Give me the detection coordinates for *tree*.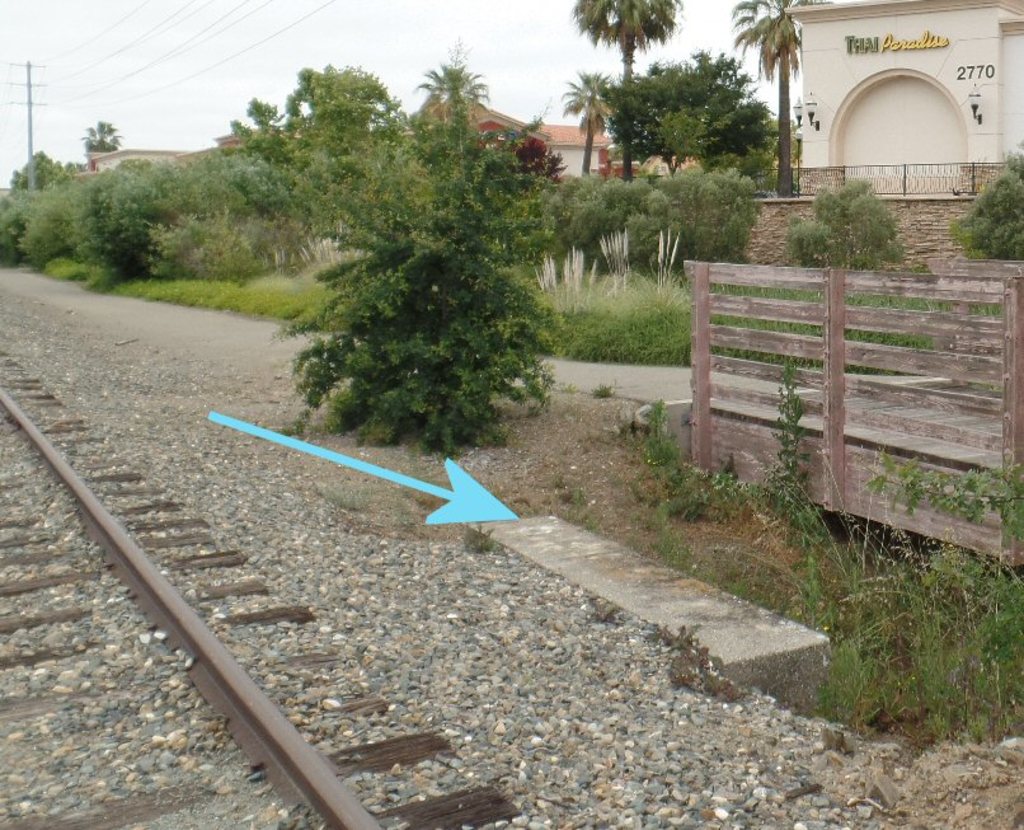
box=[260, 216, 577, 436].
